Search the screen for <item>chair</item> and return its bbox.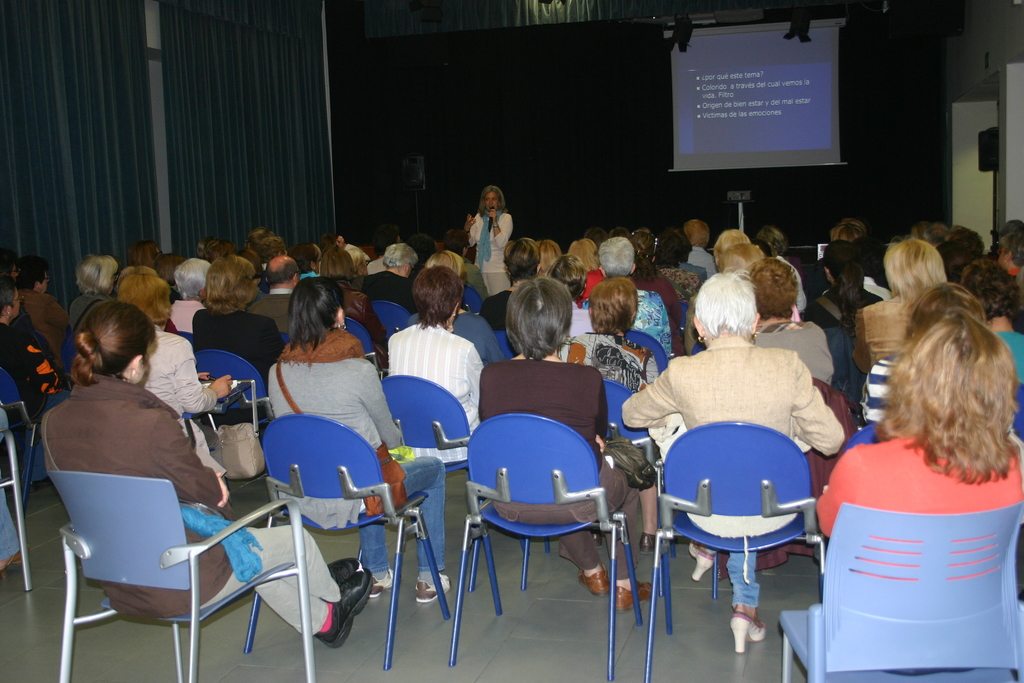
Found: (left=202, top=347, right=276, bottom=491).
